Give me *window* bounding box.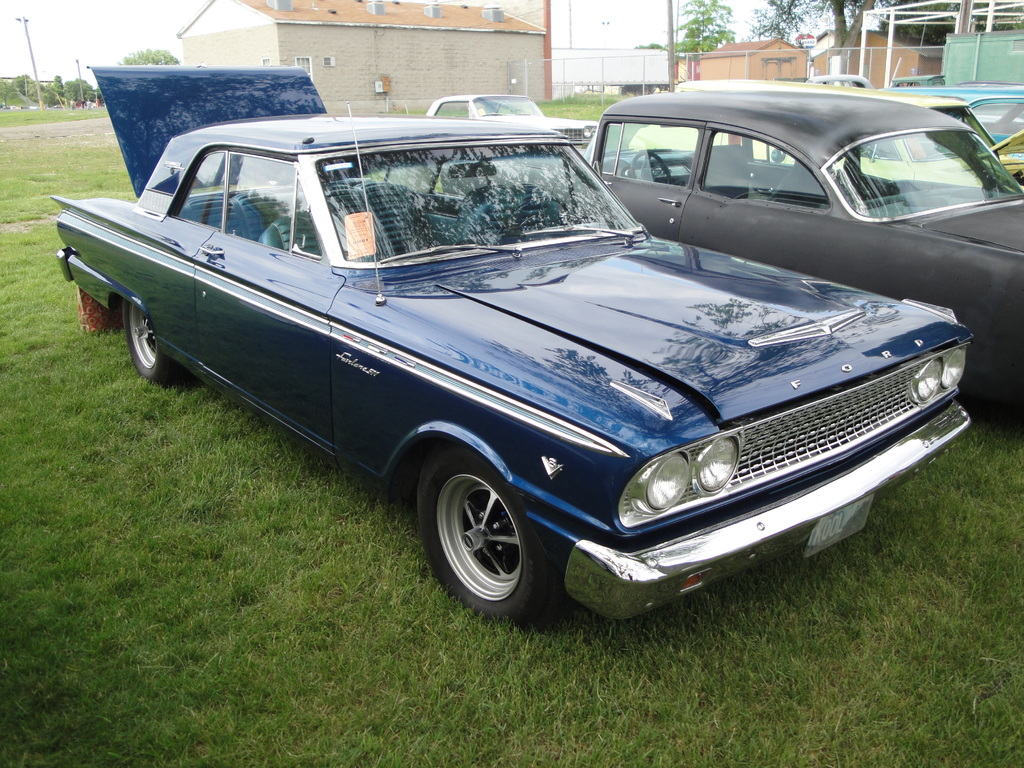
321:56:335:67.
